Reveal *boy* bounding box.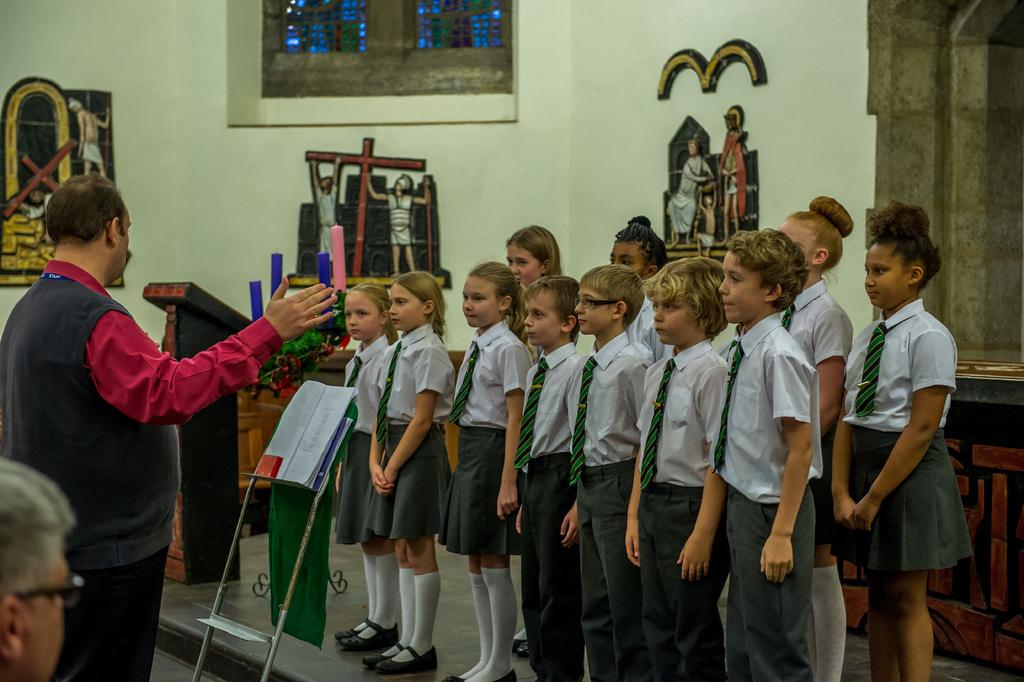
Revealed: [710,224,829,681].
